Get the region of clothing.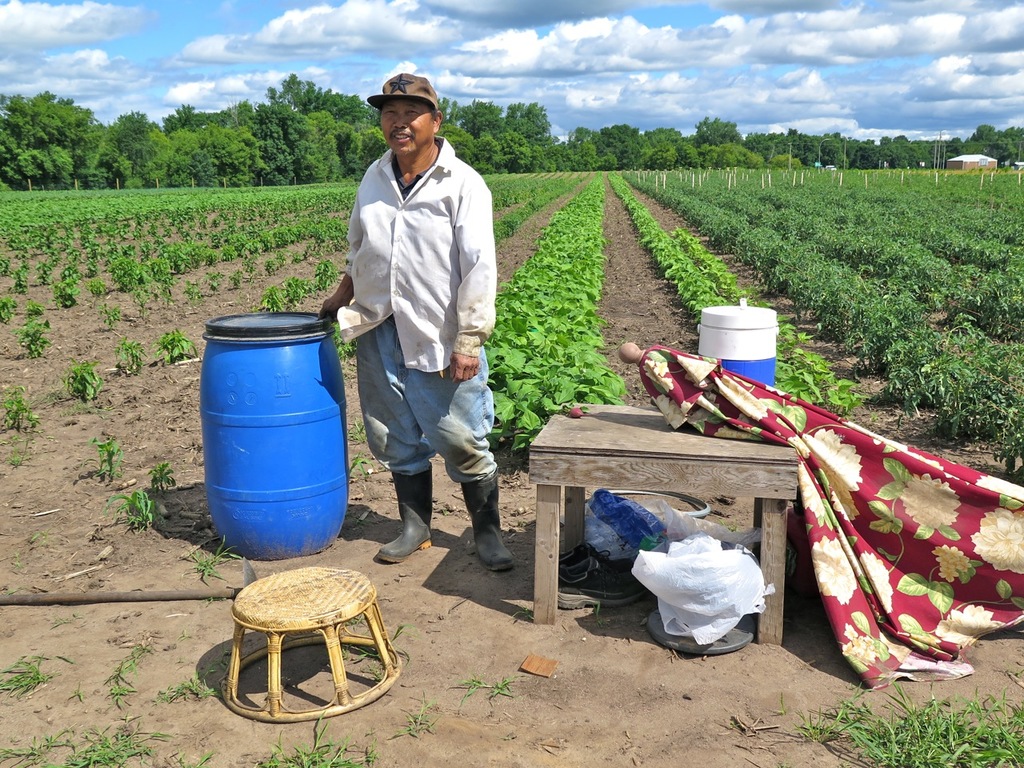
322,91,497,441.
